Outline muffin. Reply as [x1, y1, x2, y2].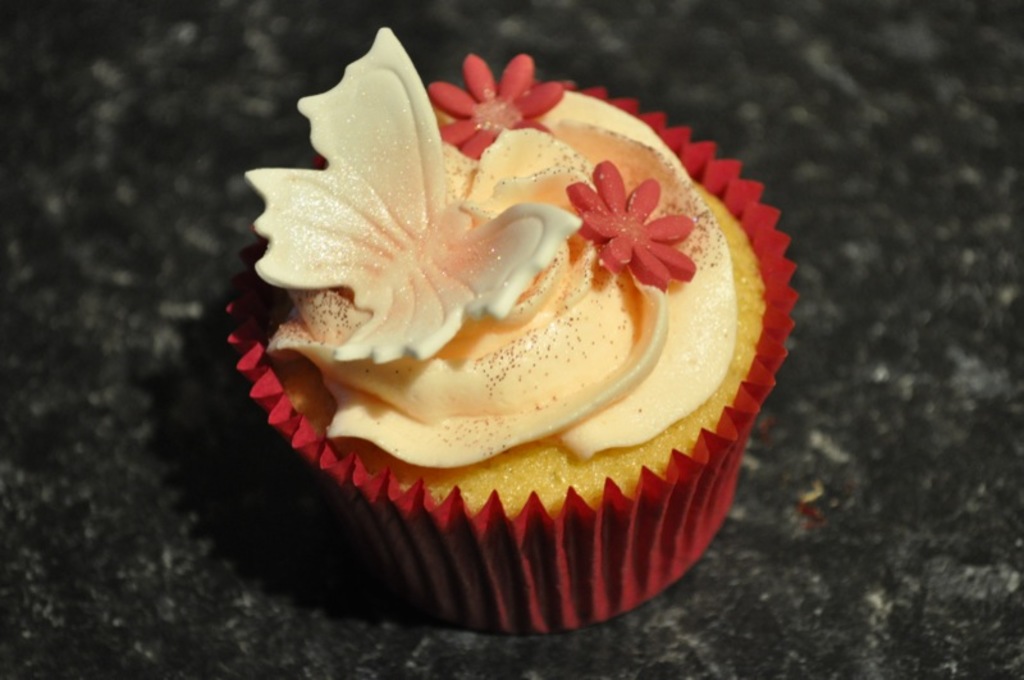
[227, 26, 796, 633].
